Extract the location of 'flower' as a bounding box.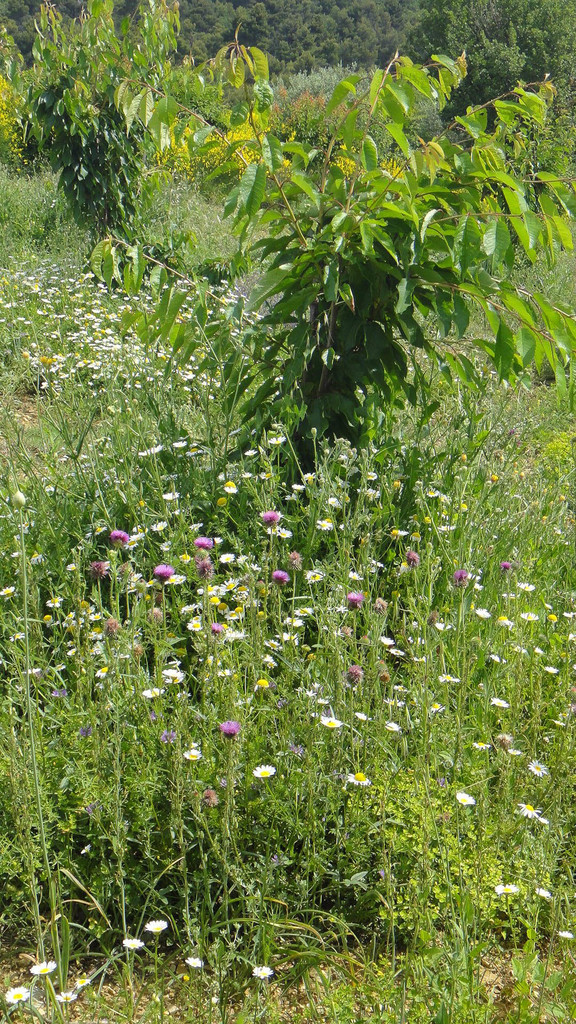
pyautogui.locateOnScreen(185, 956, 200, 965).
